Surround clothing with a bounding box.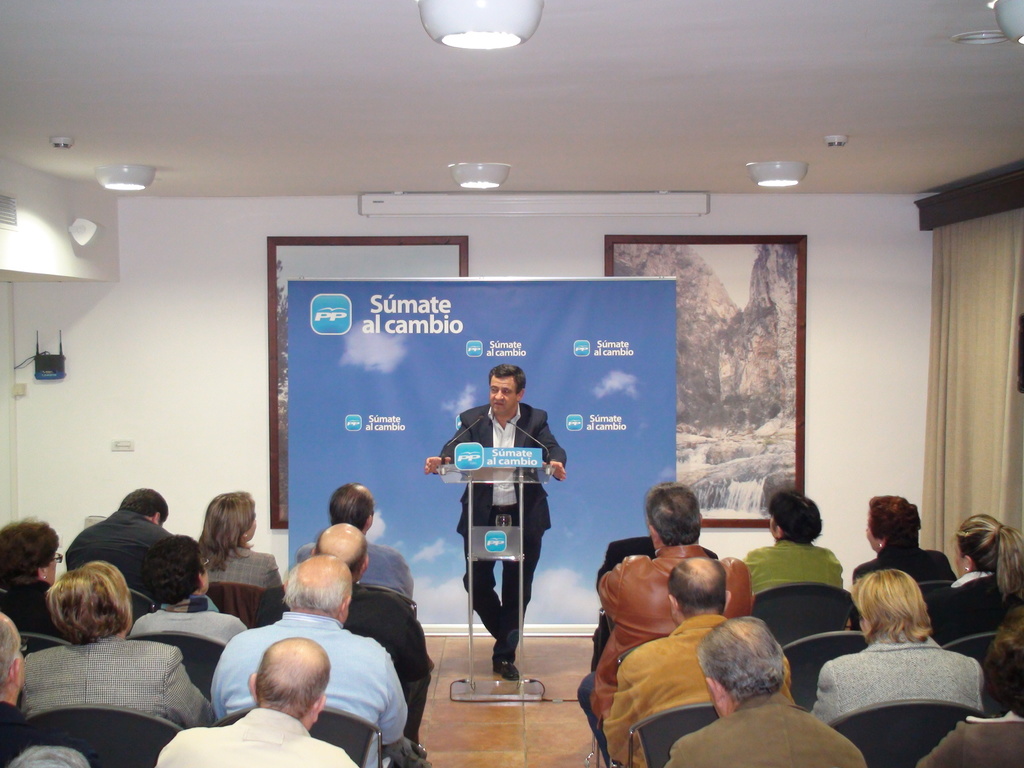
[left=855, top=541, right=957, bottom=579].
